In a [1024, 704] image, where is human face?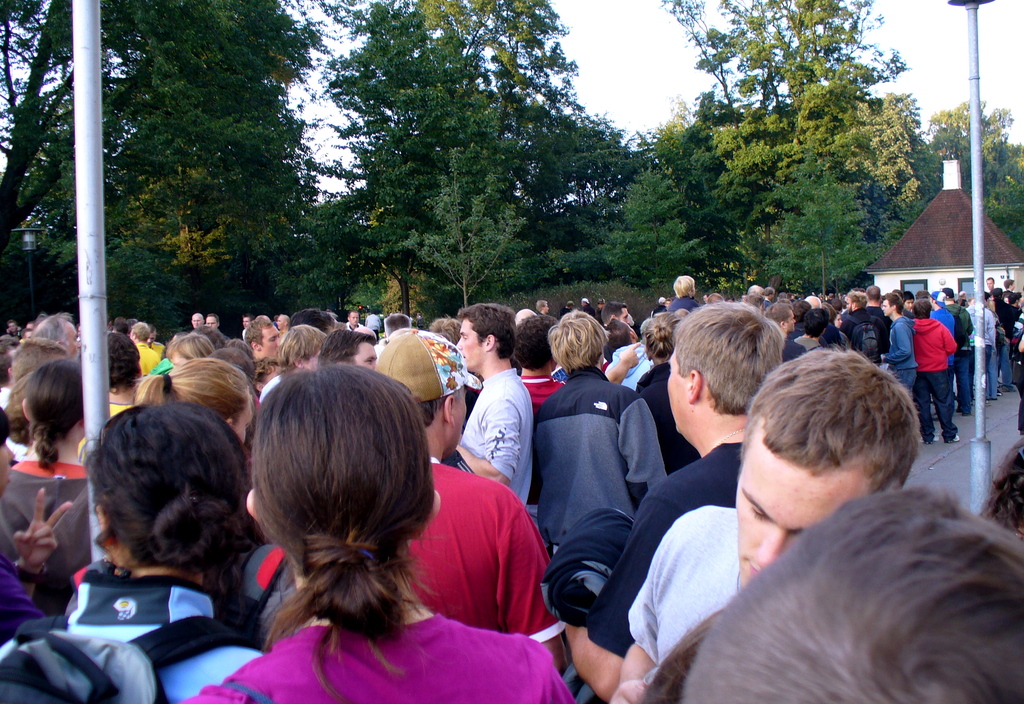
{"left": 831, "top": 315, "right": 842, "bottom": 330}.
